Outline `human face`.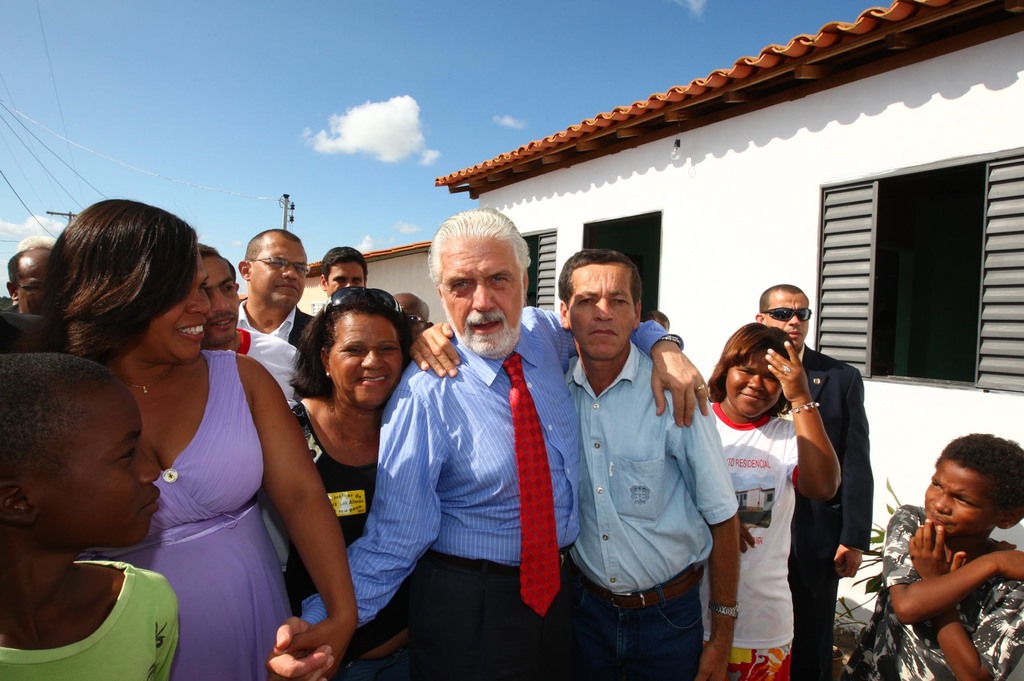
Outline: 38 383 161 536.
